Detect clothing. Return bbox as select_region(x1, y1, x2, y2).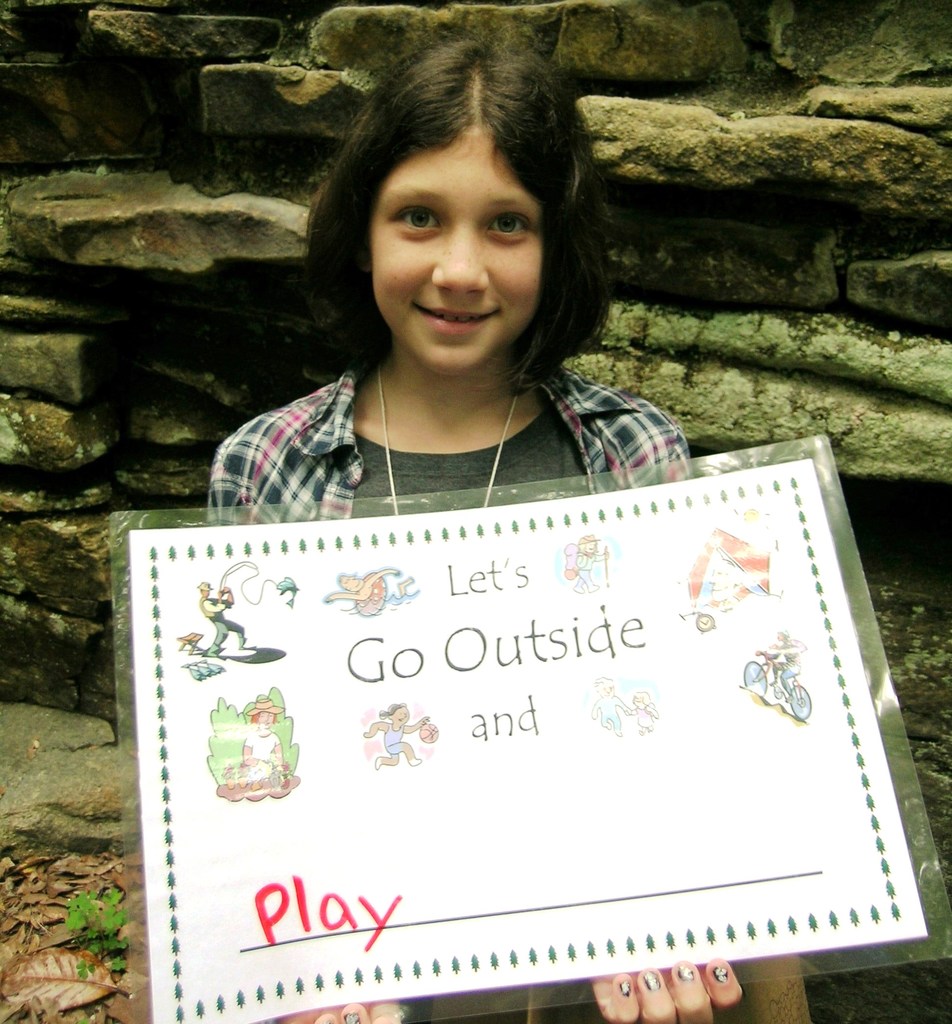
select_region(203, 360, 695, 1023).
